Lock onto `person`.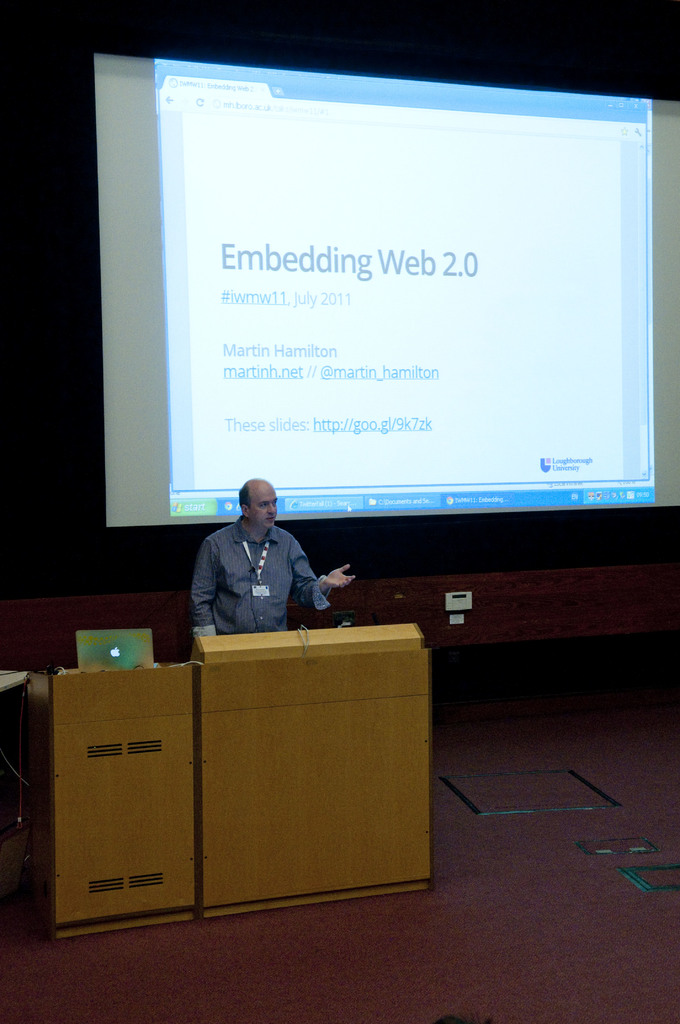
Locked: crop(186, 471, 356, 644).
